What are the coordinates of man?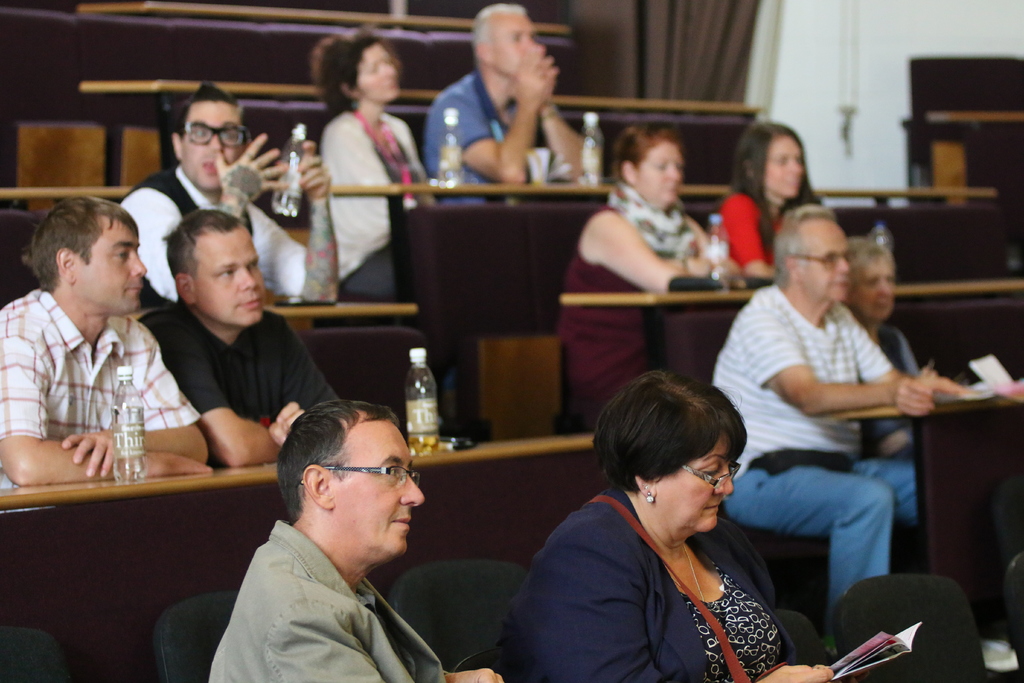
x1=425, y1=1, x2=584, y2=206.
